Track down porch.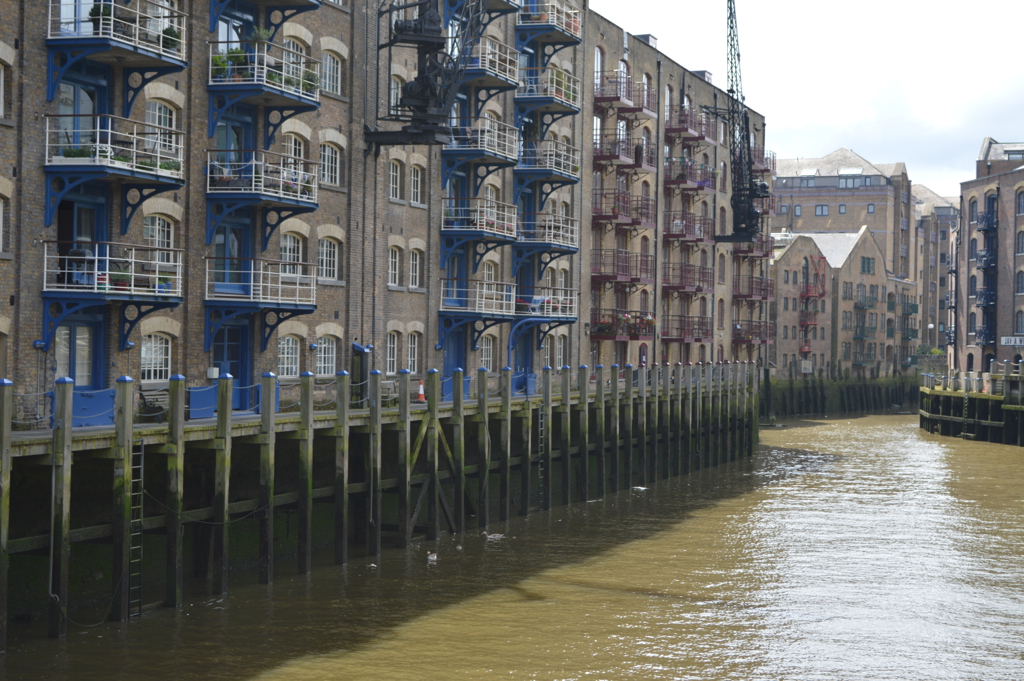
Tracked to {"x1": 200, "y1": 41, "x2": 323, "y2": 118}.
